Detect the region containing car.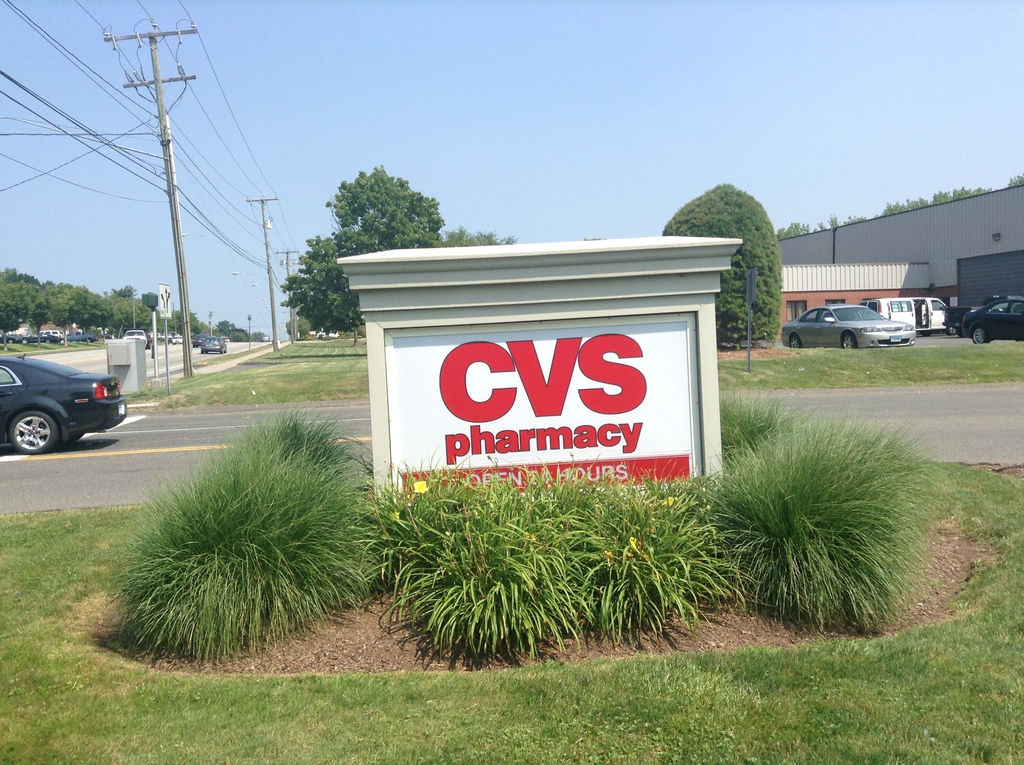
0:361:126:456.
